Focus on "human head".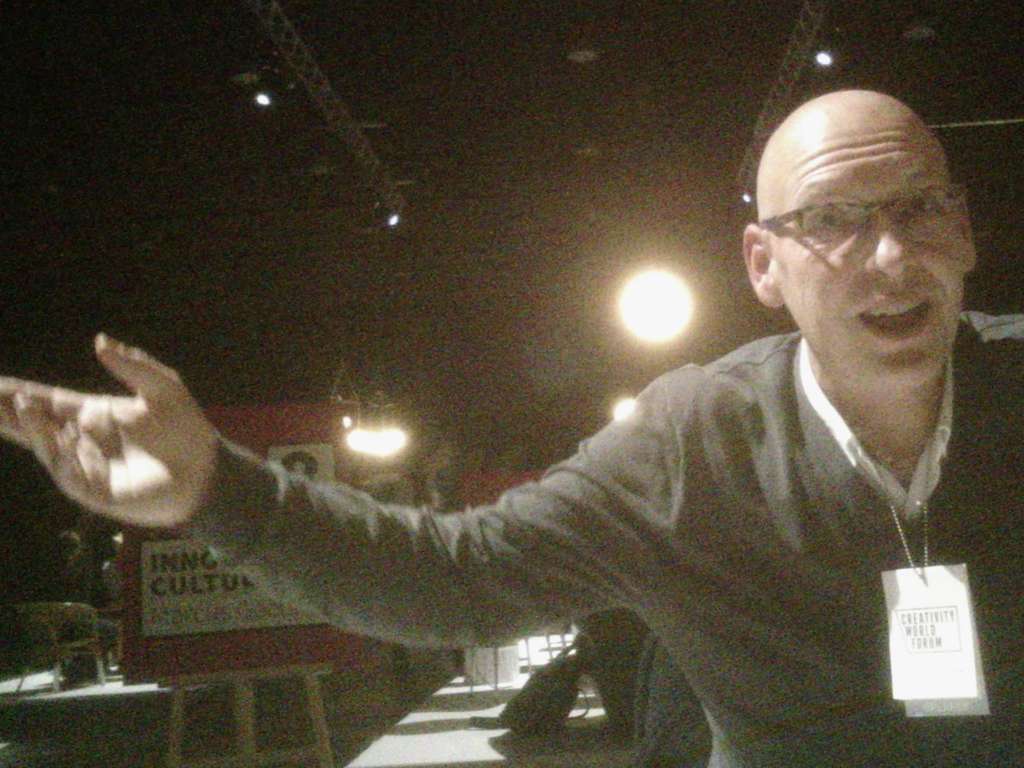
Focused at 753, 79, 972, 347.
